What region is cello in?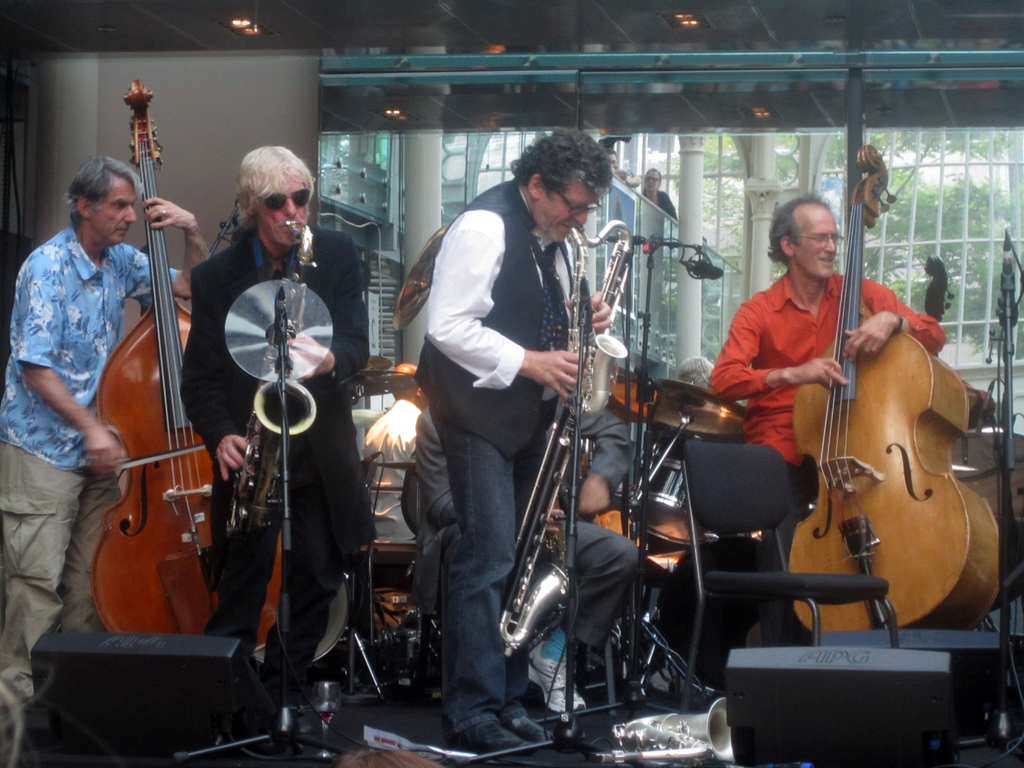
x1=91 y1=83 x2=285 y2=647.
